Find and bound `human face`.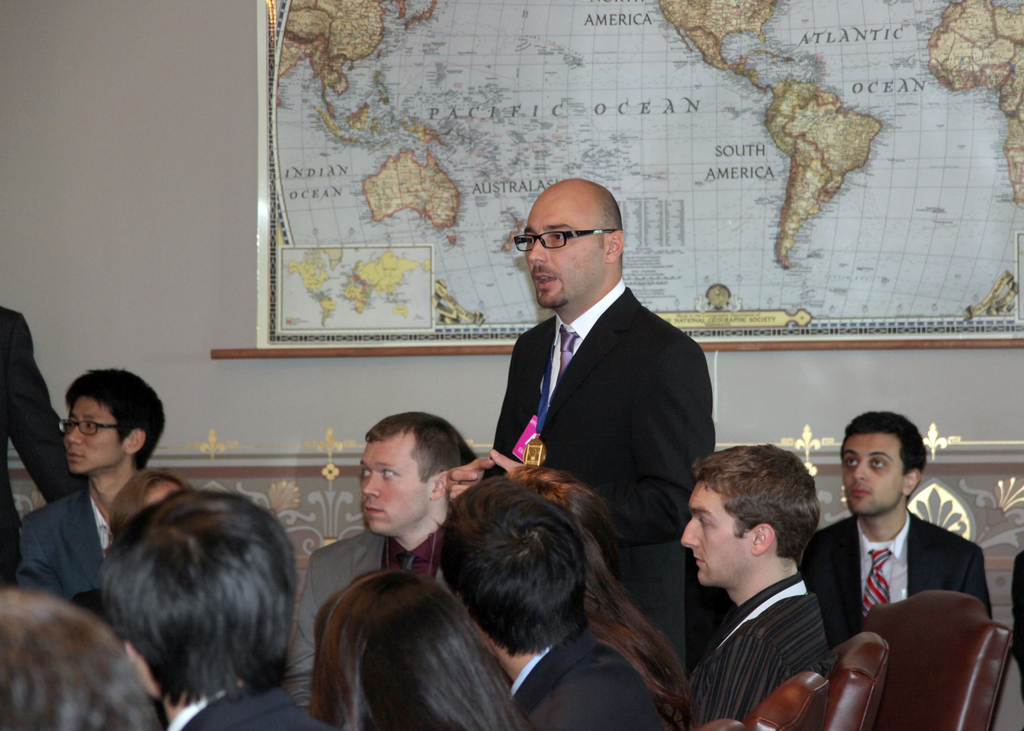
Bound: 842/437/908/513.
